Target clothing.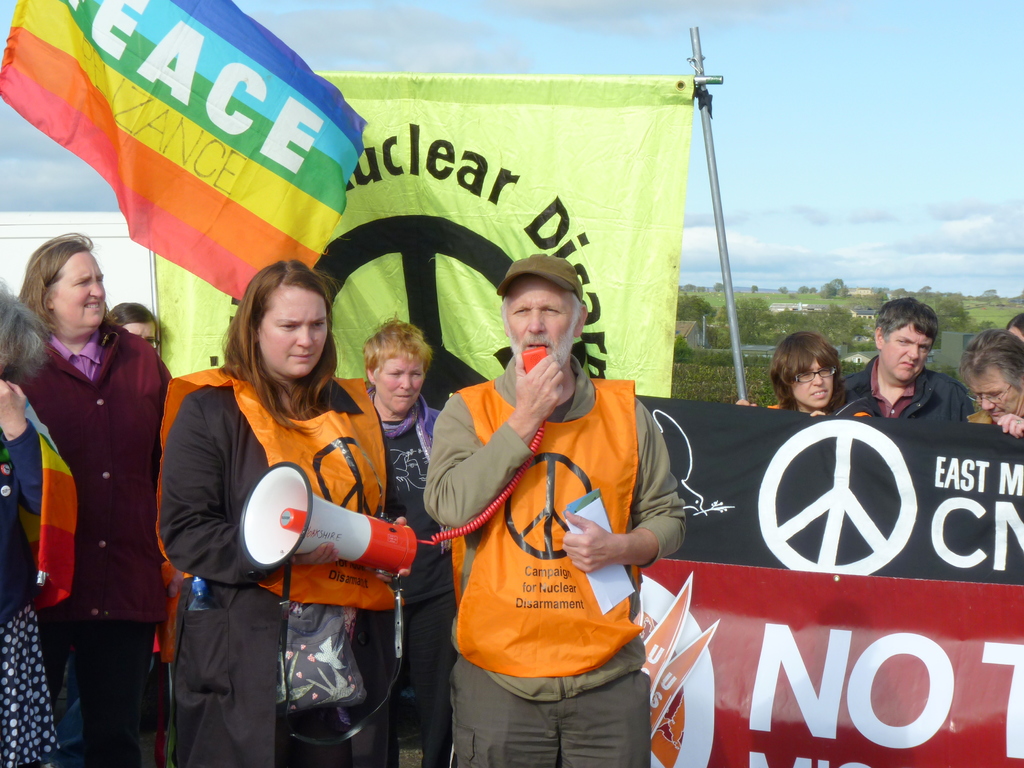
Target region: l=431, t=319, r=682, b=751.
